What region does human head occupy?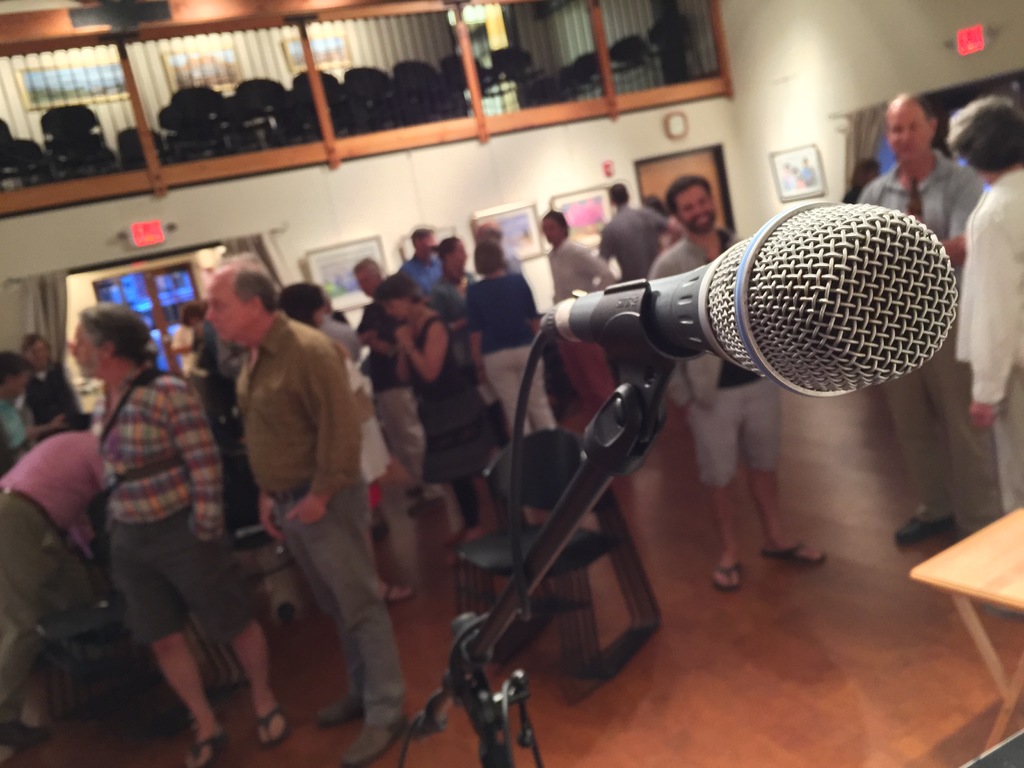
<bbox>608, 180, 629, 202</bbox>.
